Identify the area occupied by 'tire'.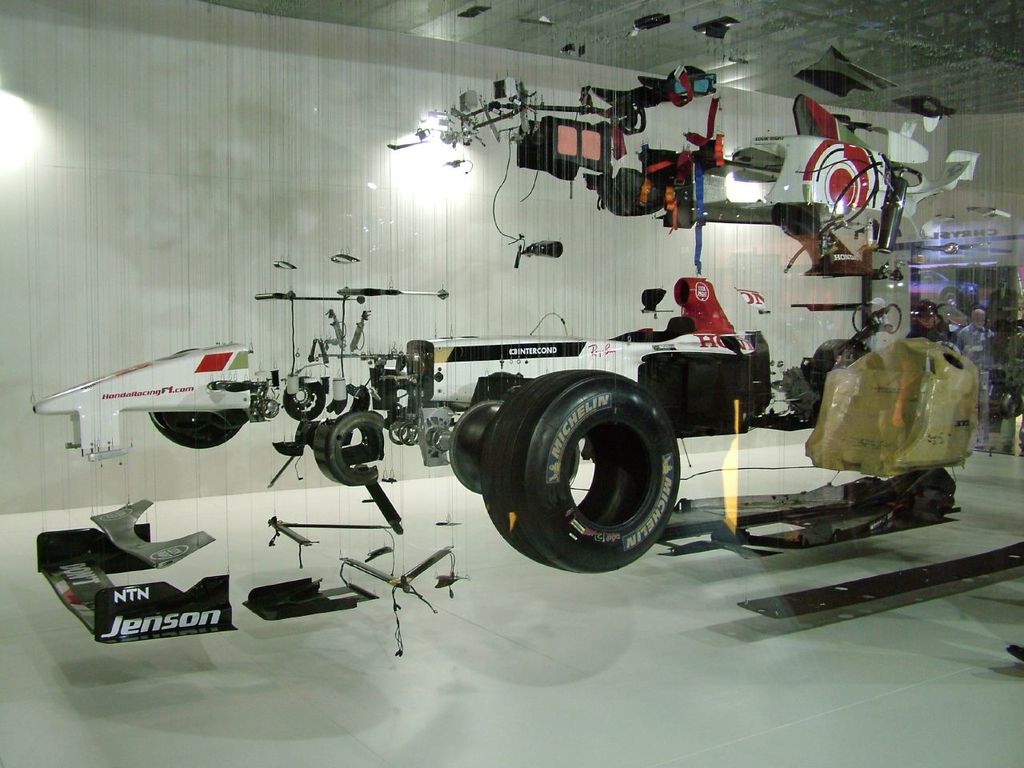
Area: (x1=450, y1=401, x2=580, y2=494).
